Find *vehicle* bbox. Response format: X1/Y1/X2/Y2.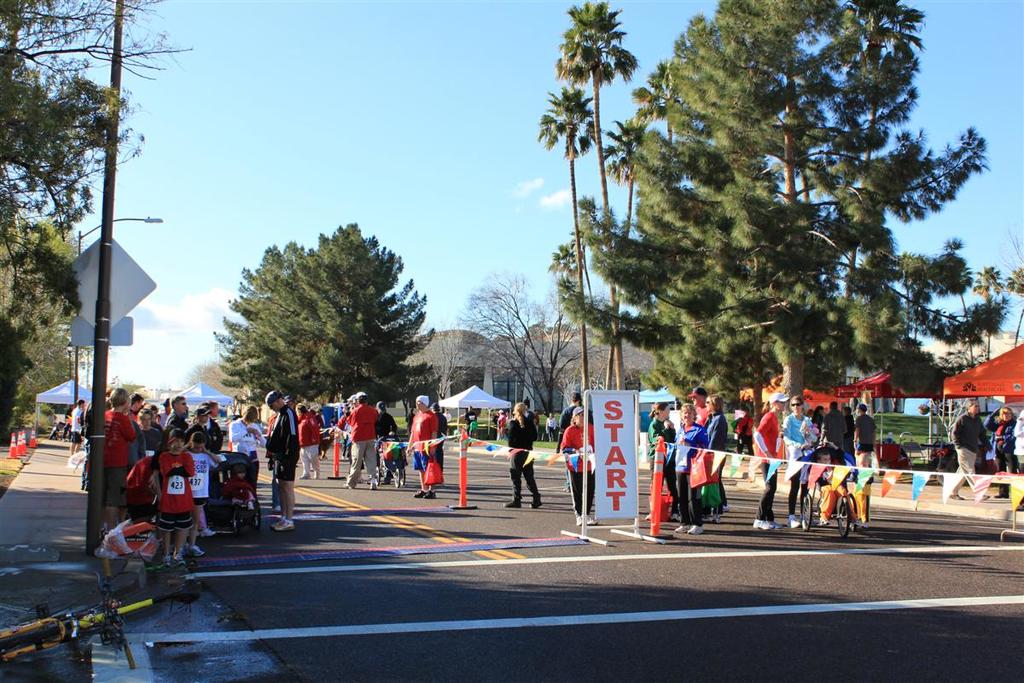
49/418/69/443.
